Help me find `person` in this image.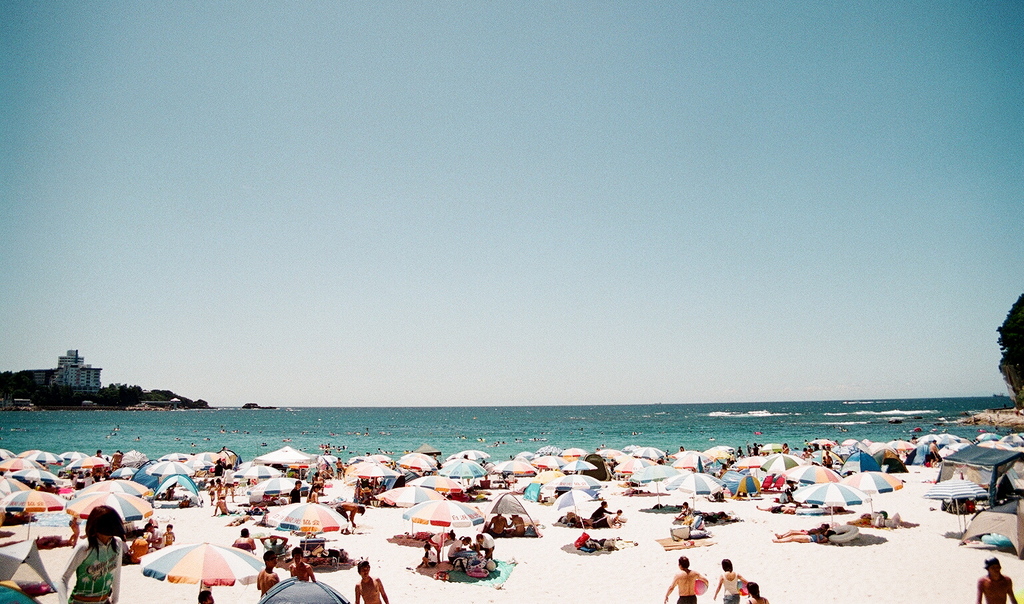
Found it: (x1=708, y1=557, x2=748, y2=603).
